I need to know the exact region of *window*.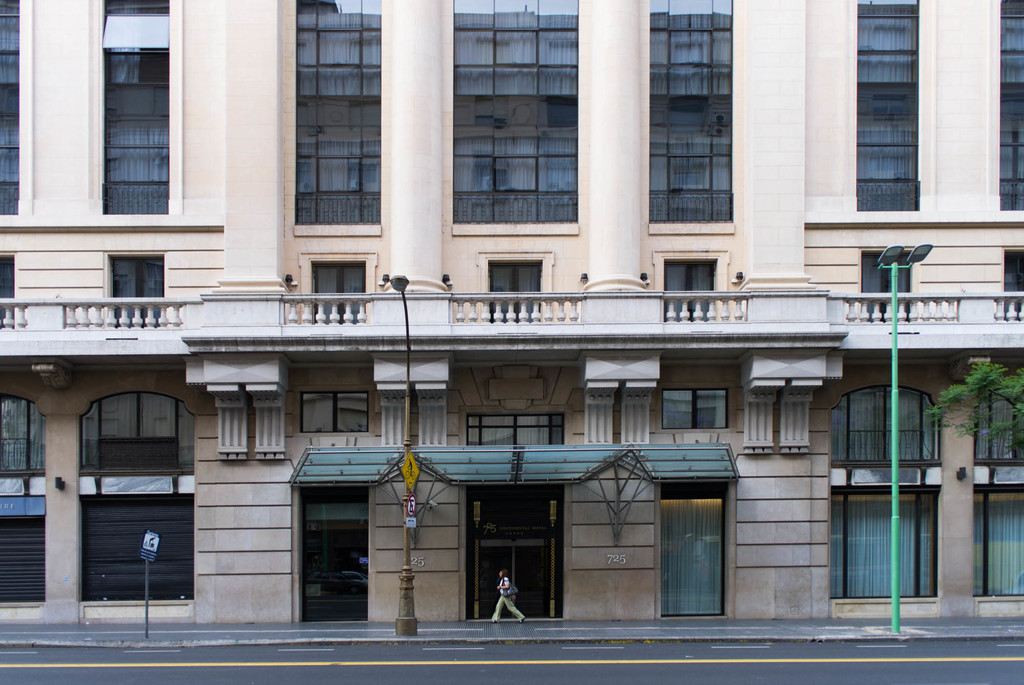
Region: [x1=77, y1=395, x2=194, y2=474].
